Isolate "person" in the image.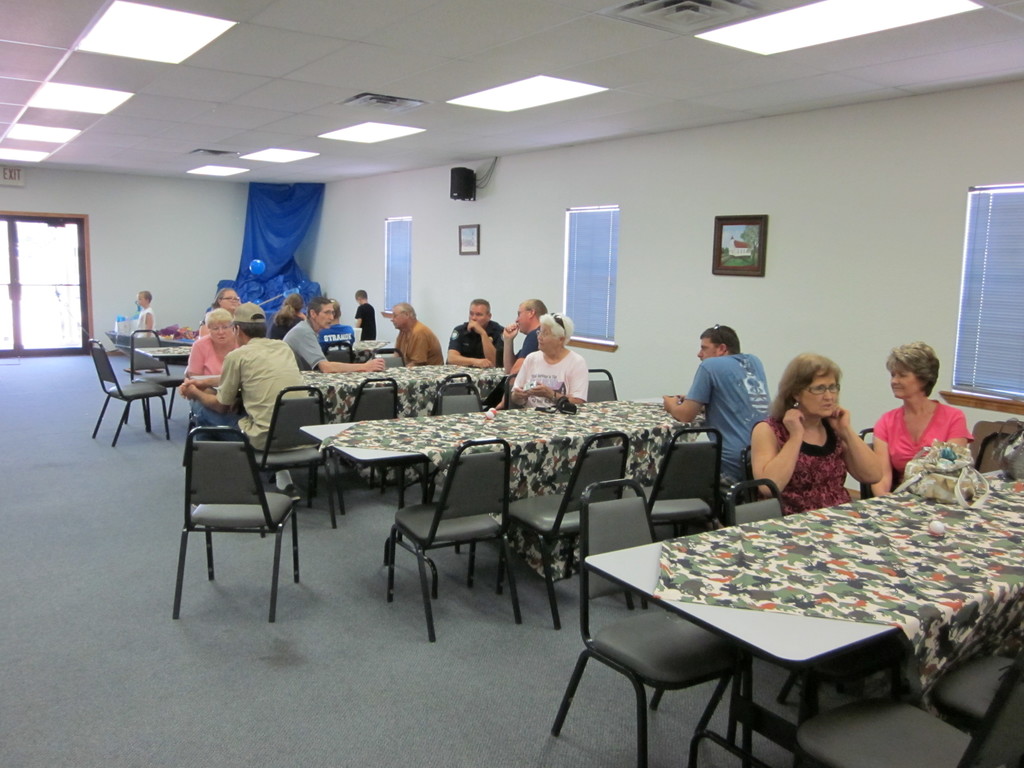
Isolated region: <bbox>181, 299, 310, 497</bbox>.
